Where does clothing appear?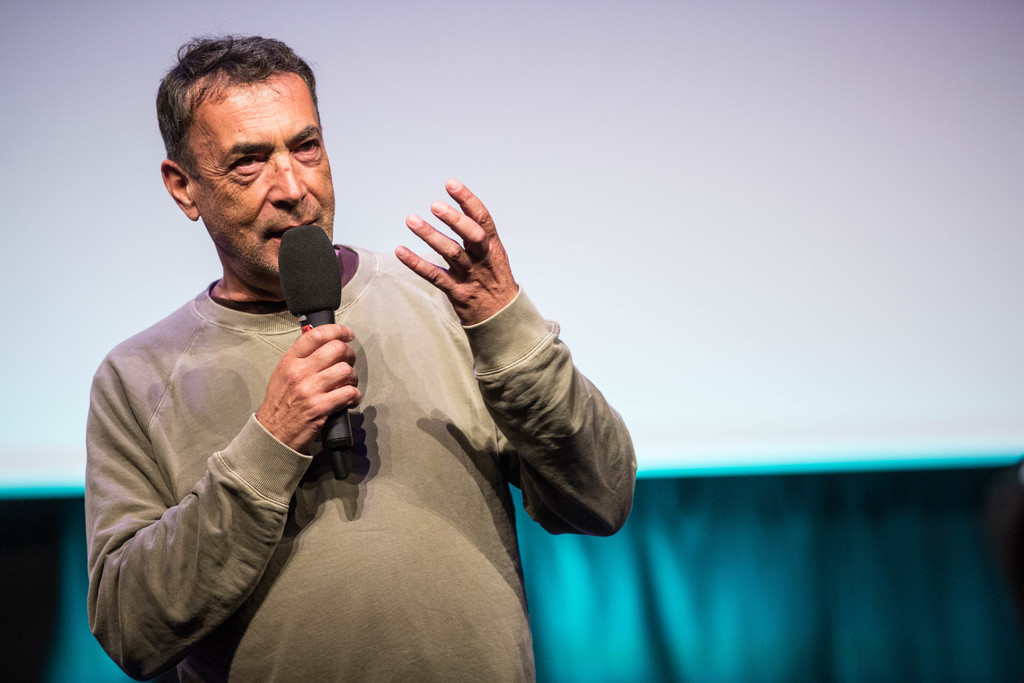
Appears at <bbox>103, 176, 560, 662</bbox>.
